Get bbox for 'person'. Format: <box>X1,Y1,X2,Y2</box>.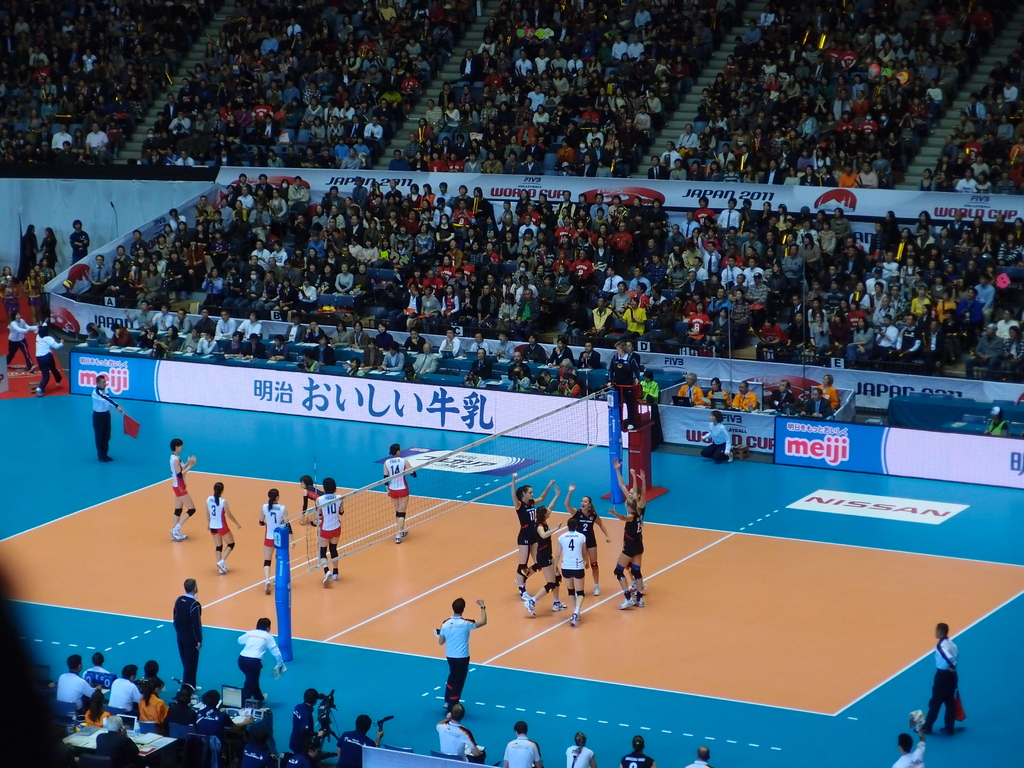
<box>765,380,793,412</box>.
